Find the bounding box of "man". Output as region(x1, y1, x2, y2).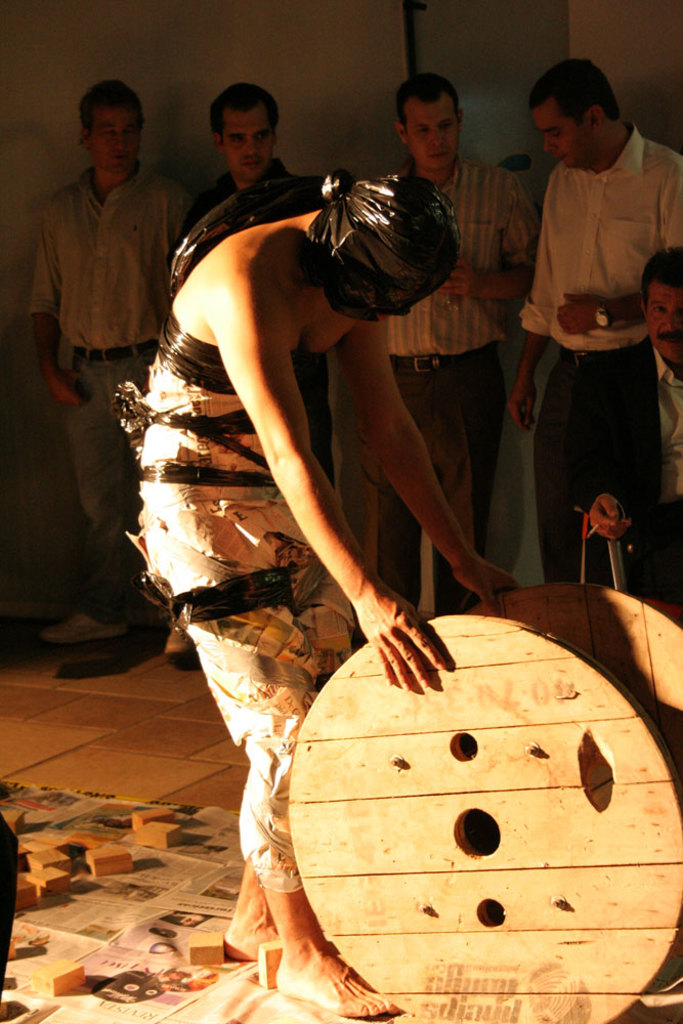
region(545, 242, 682, 616).
